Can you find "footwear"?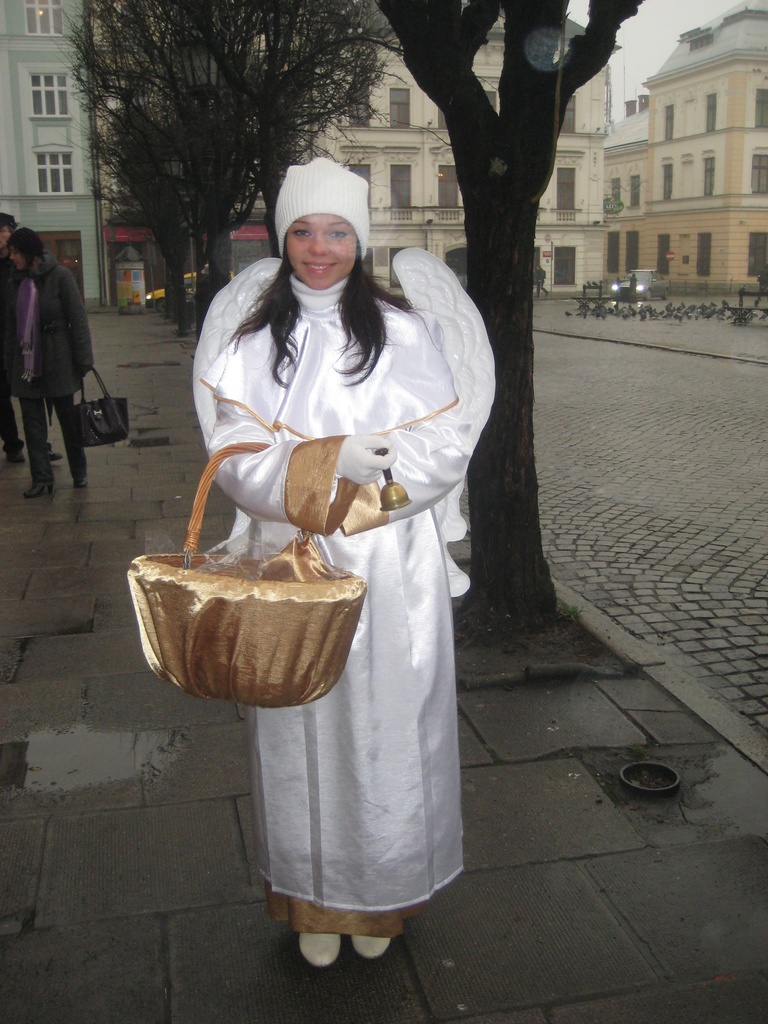
Yes, bounding box: [24,486,41,498].
